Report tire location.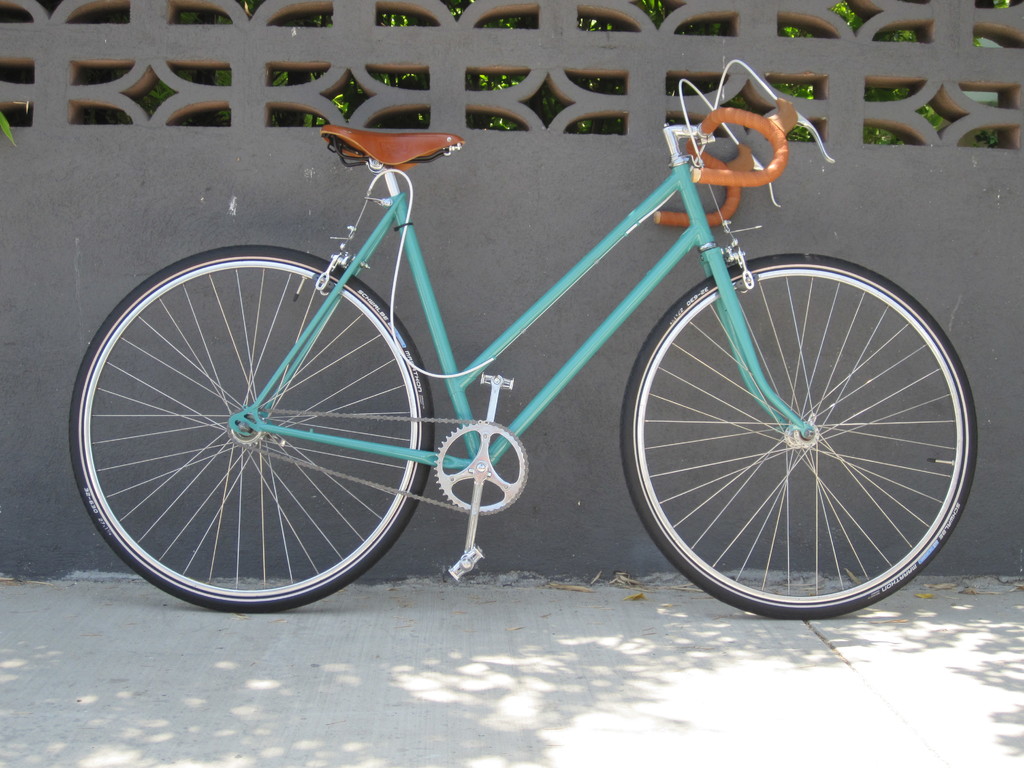
Report: (x1=629, y1=243, x2=964, y2=609).
